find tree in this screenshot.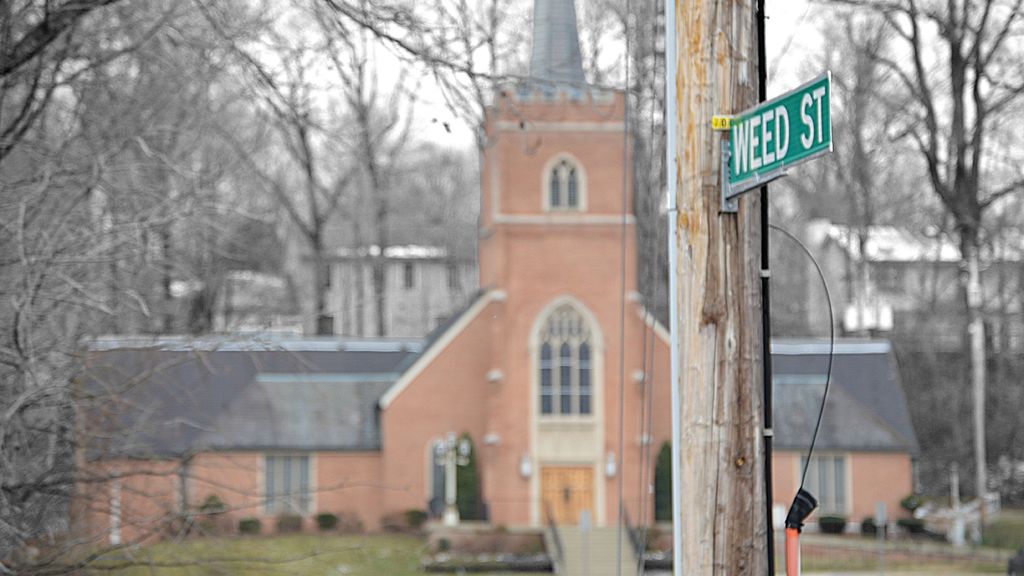
The bounding box for tree is select_region(111, 0, 258, 340).
